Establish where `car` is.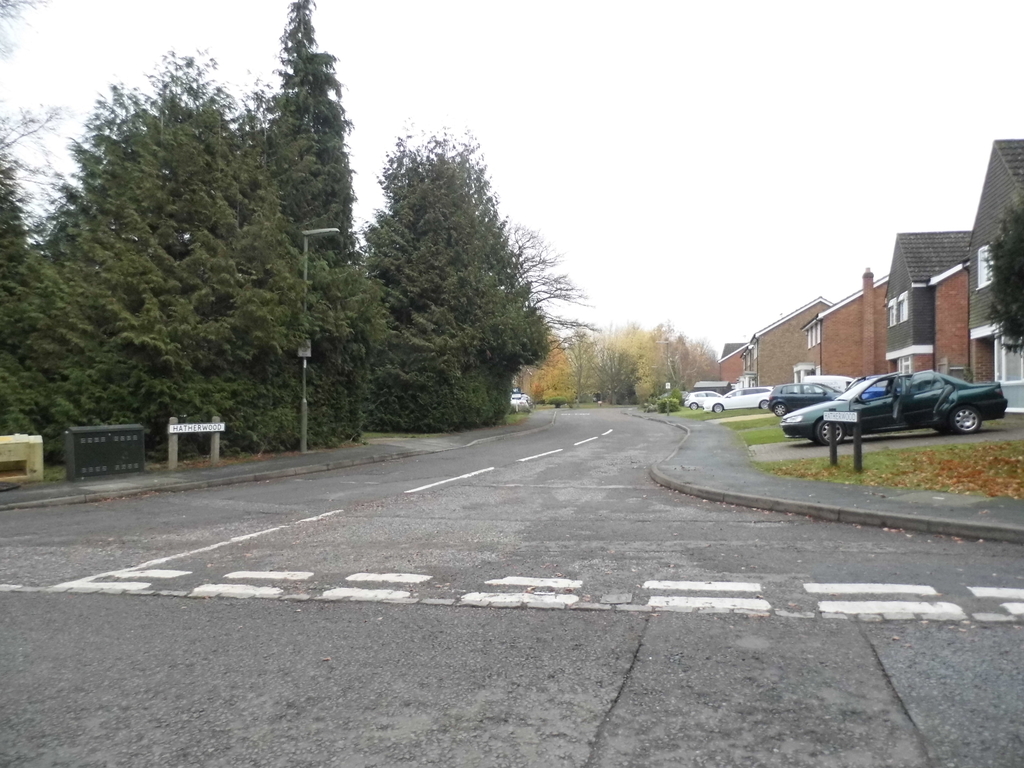
Established at [x1=701, y1=387, x2=771, y2=412].
